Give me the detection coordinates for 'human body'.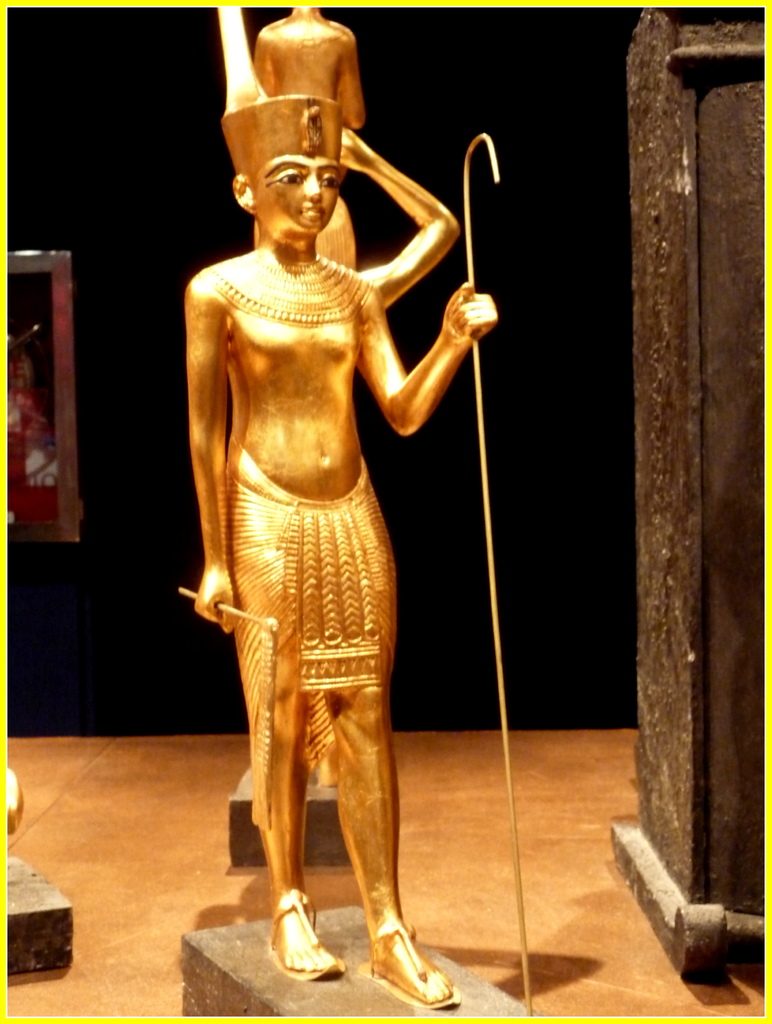
bbox=[164, 47, 493, 1023].
